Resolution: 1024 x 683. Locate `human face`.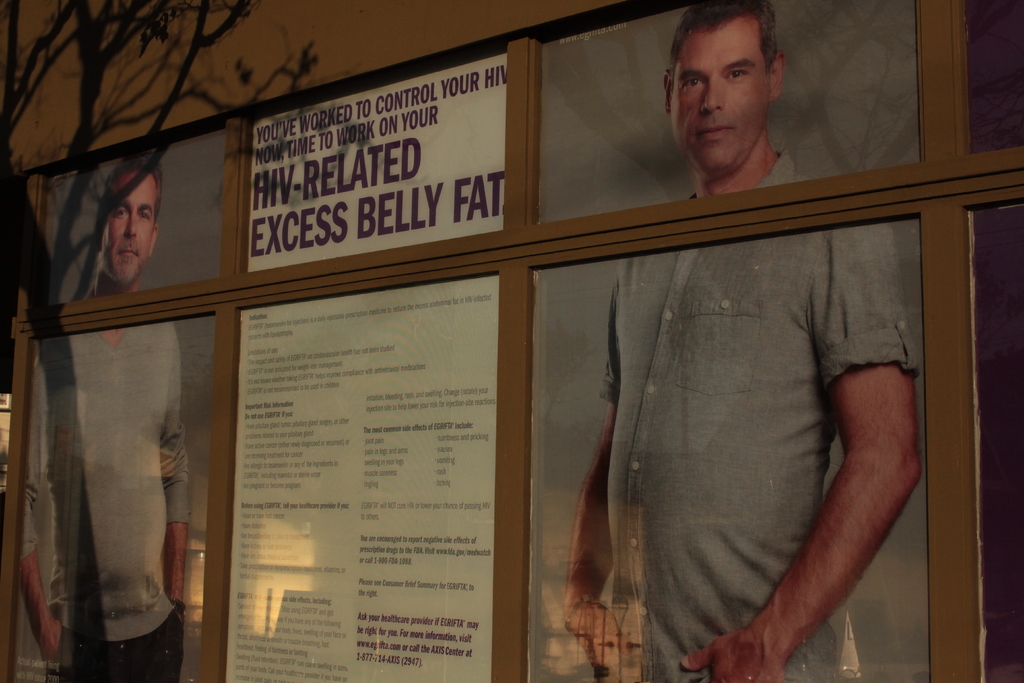
(x1=671, y1=22, x2=772, y2=172).
